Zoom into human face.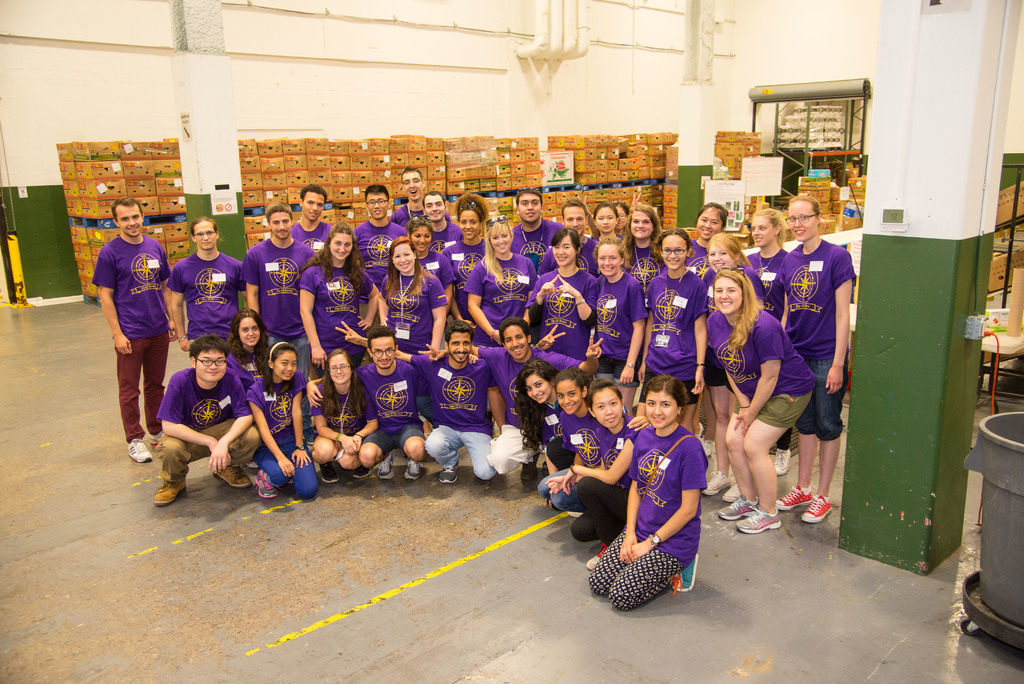
Zoom target: 237 318 257 346.
